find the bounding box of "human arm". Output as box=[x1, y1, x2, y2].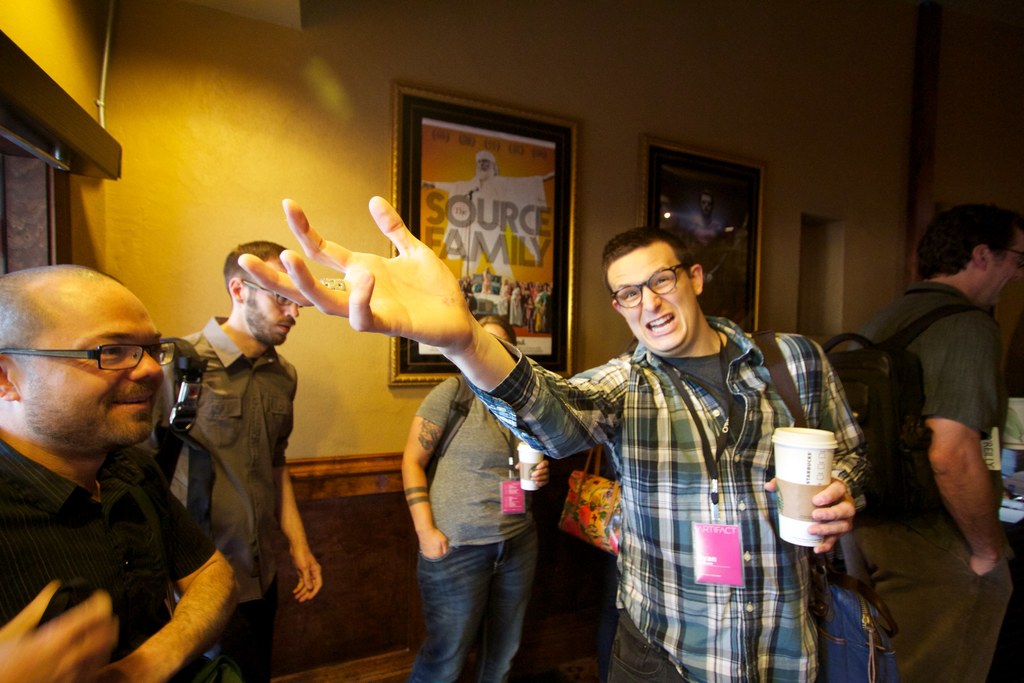
box=[229, 170, 640, 472].
